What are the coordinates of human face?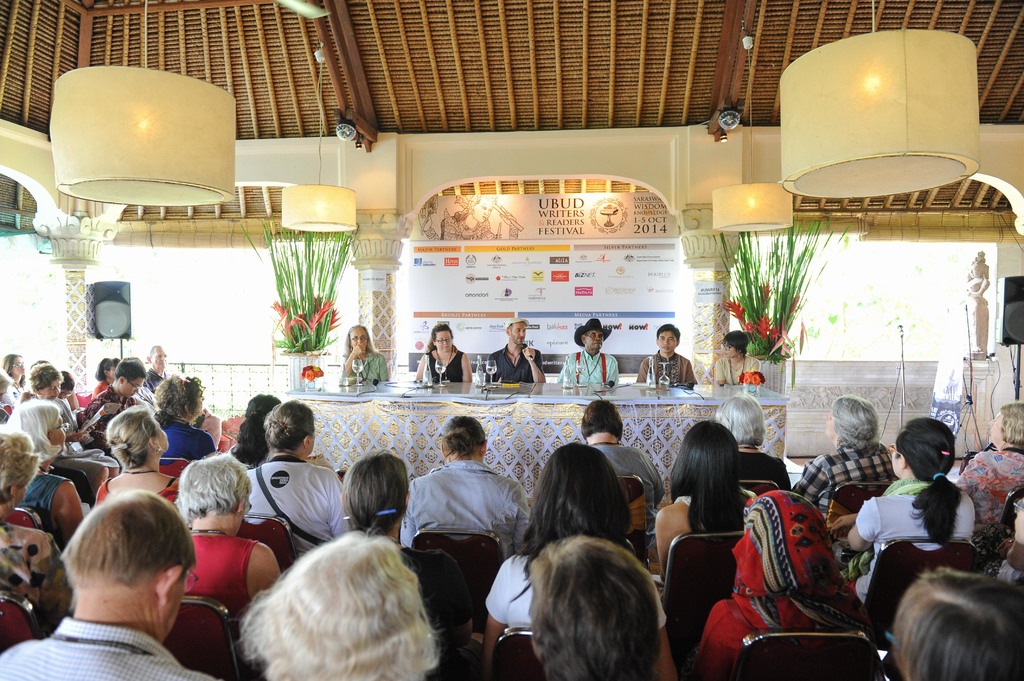
(724,342,742,358).
